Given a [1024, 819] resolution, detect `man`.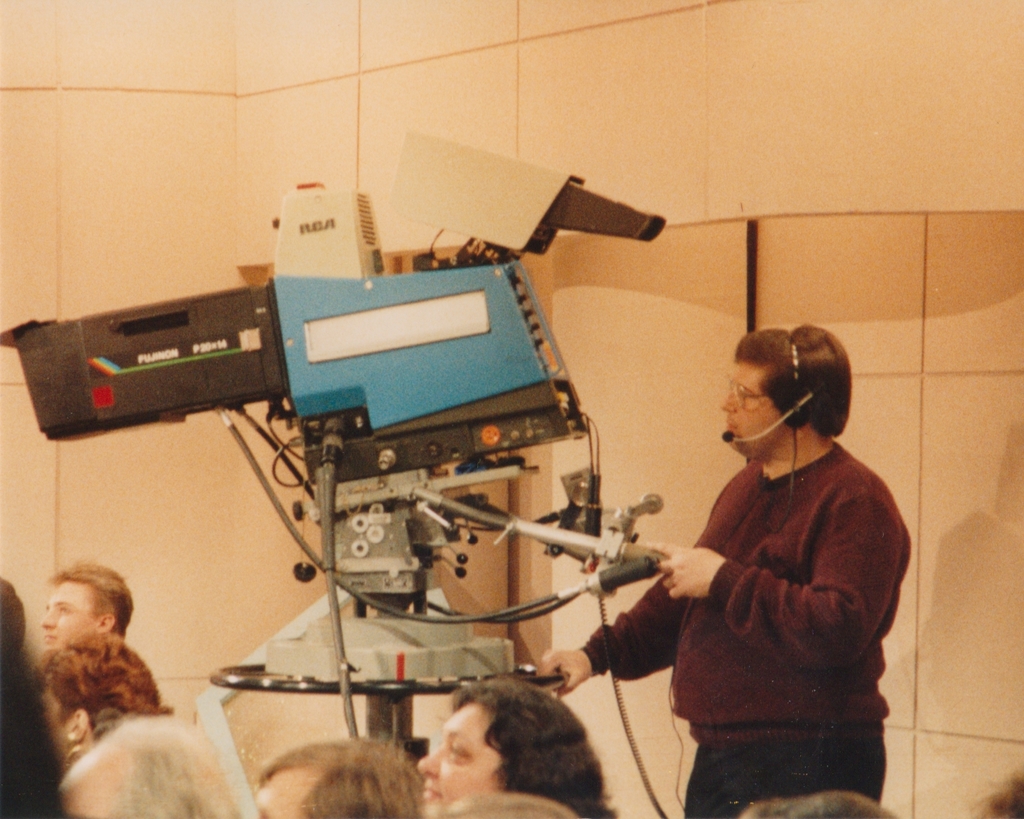
bbox=[544, 324, 922, 815].
